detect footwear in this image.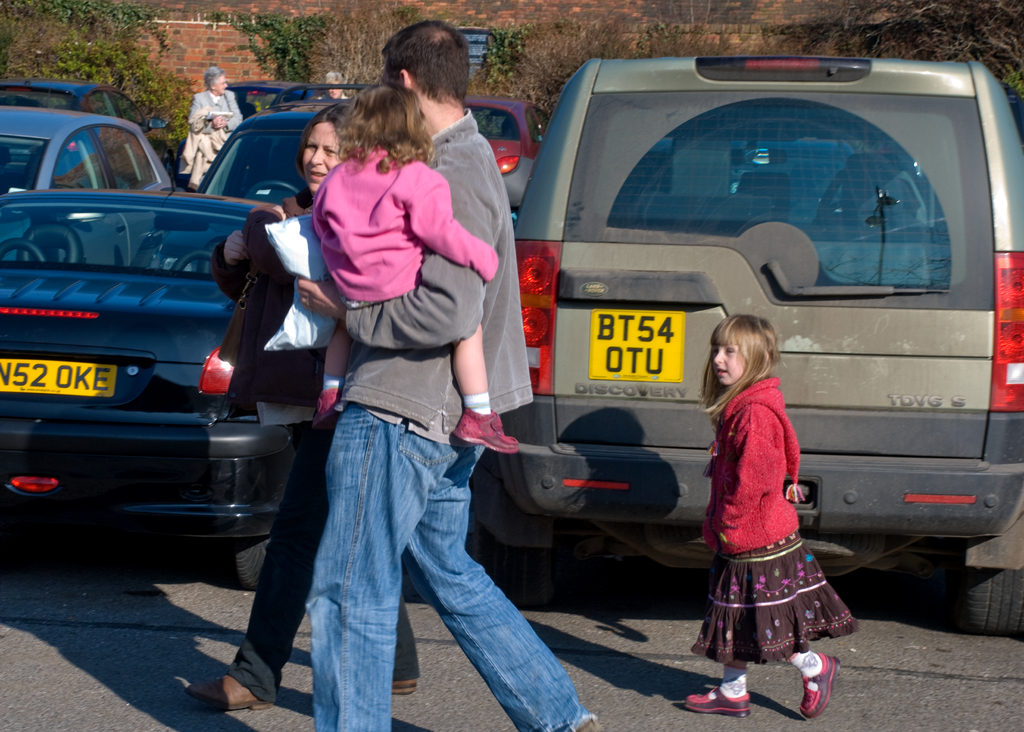
Detection: [797,651,844,723].
